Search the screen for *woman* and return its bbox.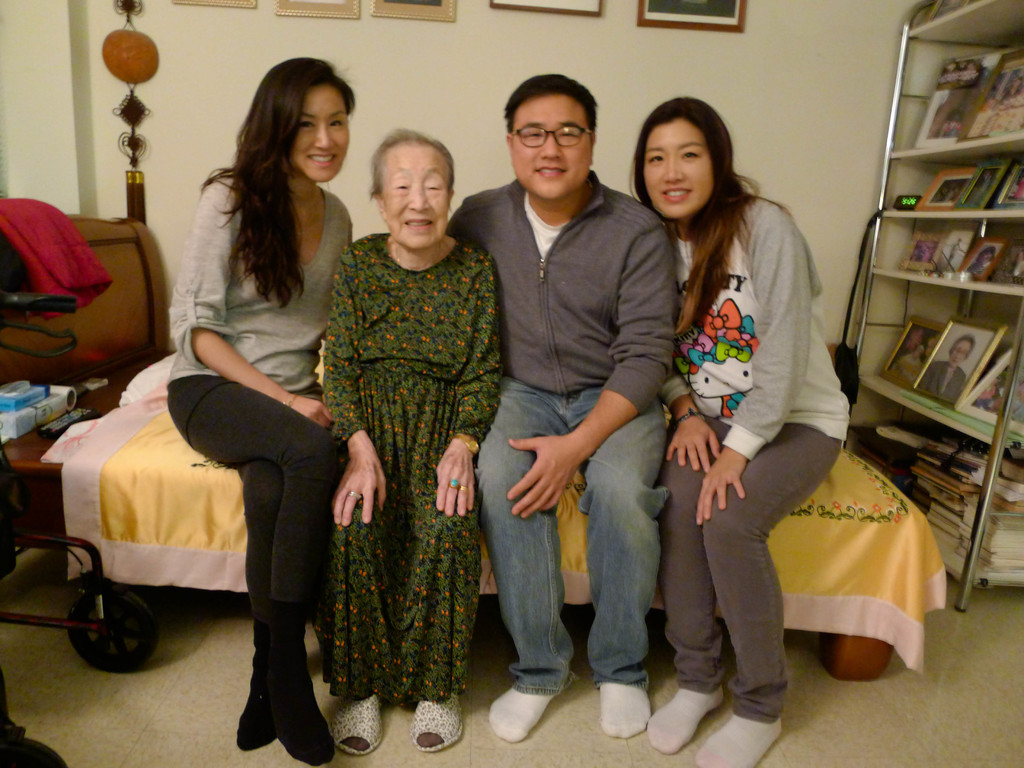
Found: [x1=314, y1=128, x2=502, y2=755].
